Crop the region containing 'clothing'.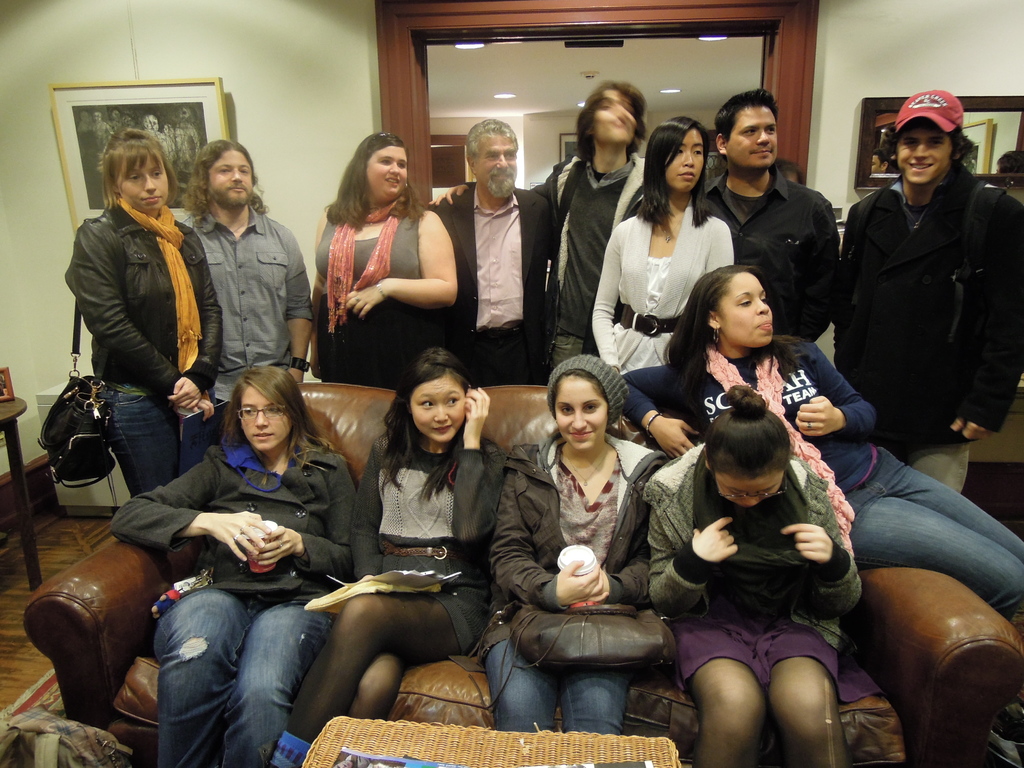
Crop region: 60,200,222,499.
